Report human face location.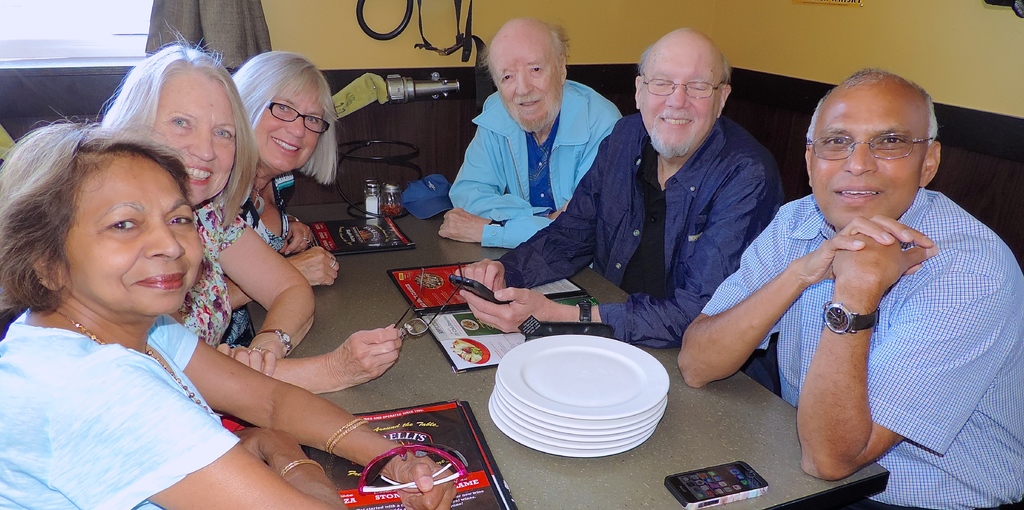
Report: 149, 68, 237, 206.
